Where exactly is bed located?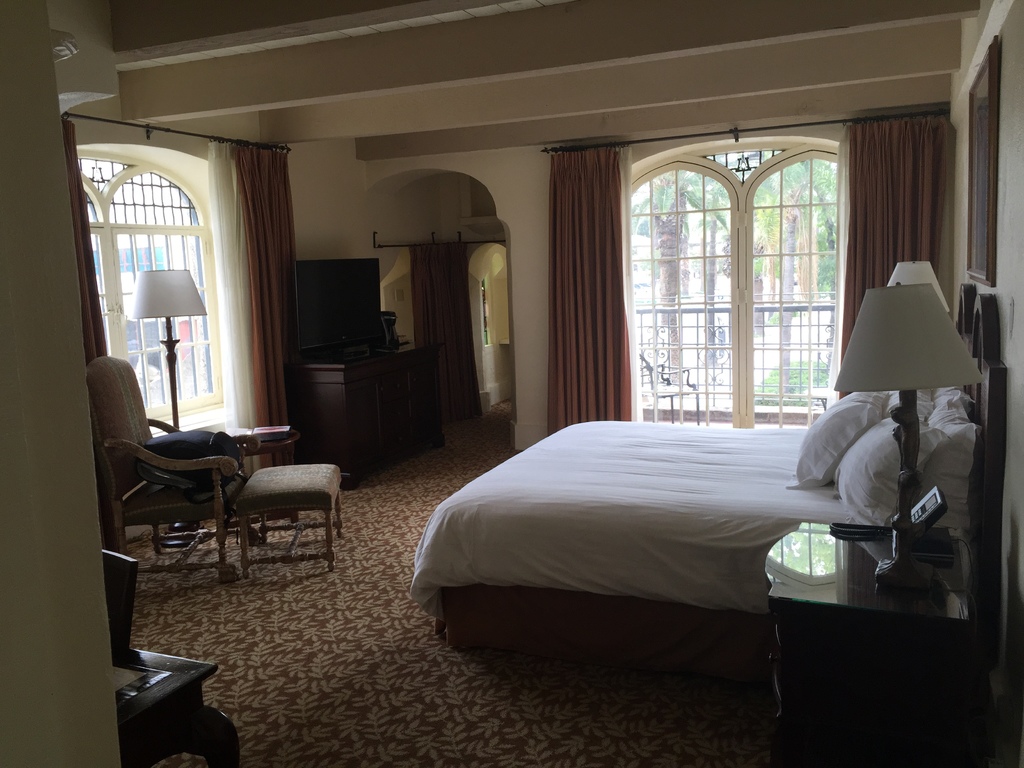
Its bounding box is 406 275 1010 712.
